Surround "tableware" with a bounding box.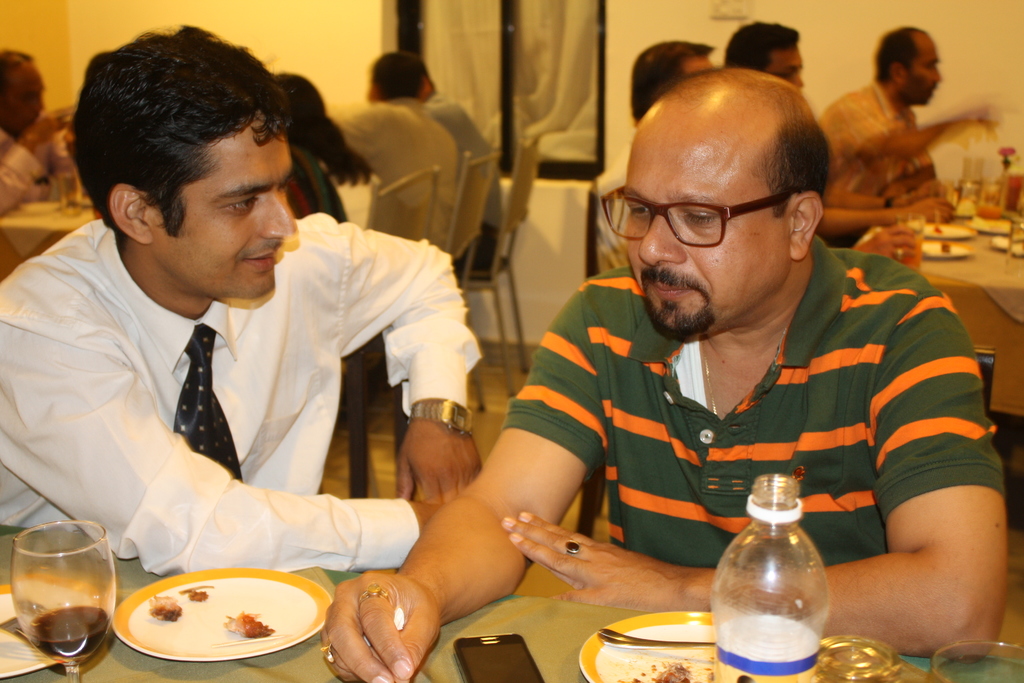
925 635 1023 682.
